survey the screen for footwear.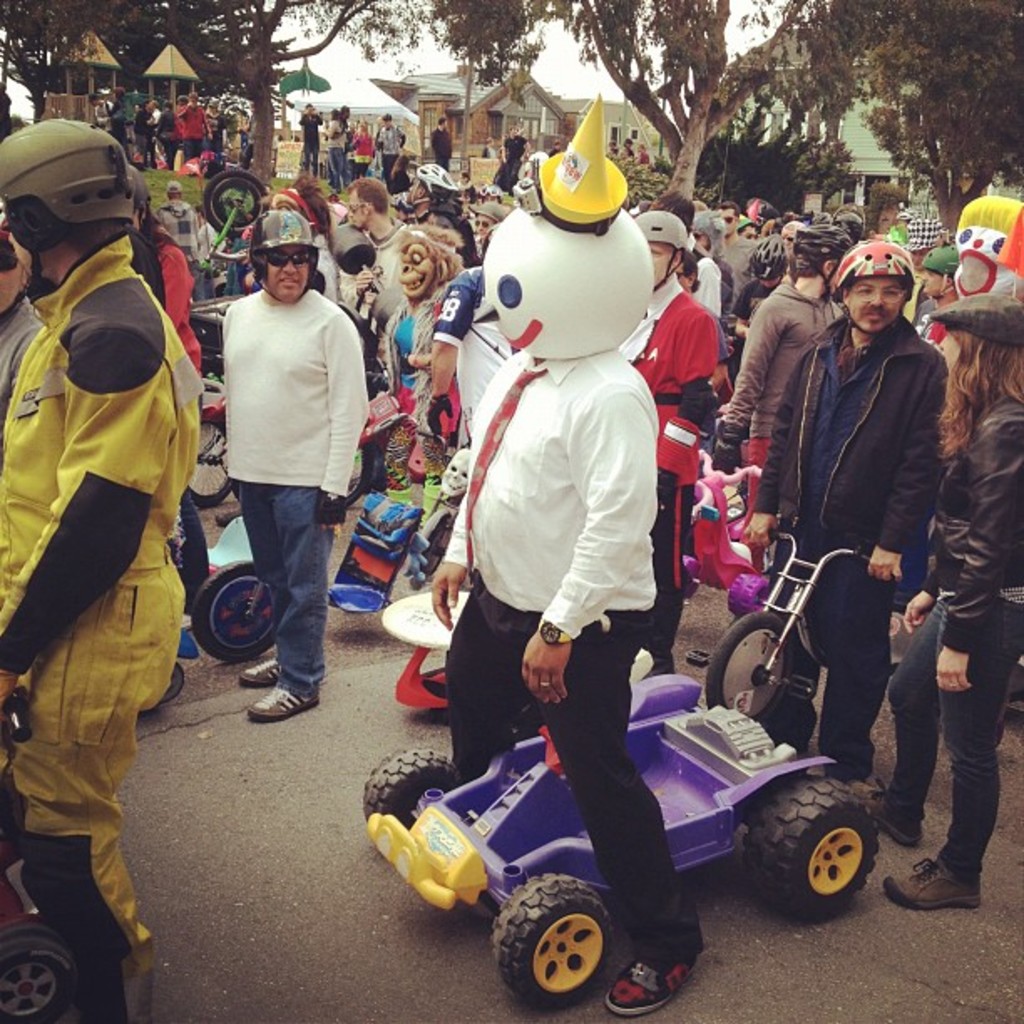
Survey found: Rect(852, 776, 922, 843).
